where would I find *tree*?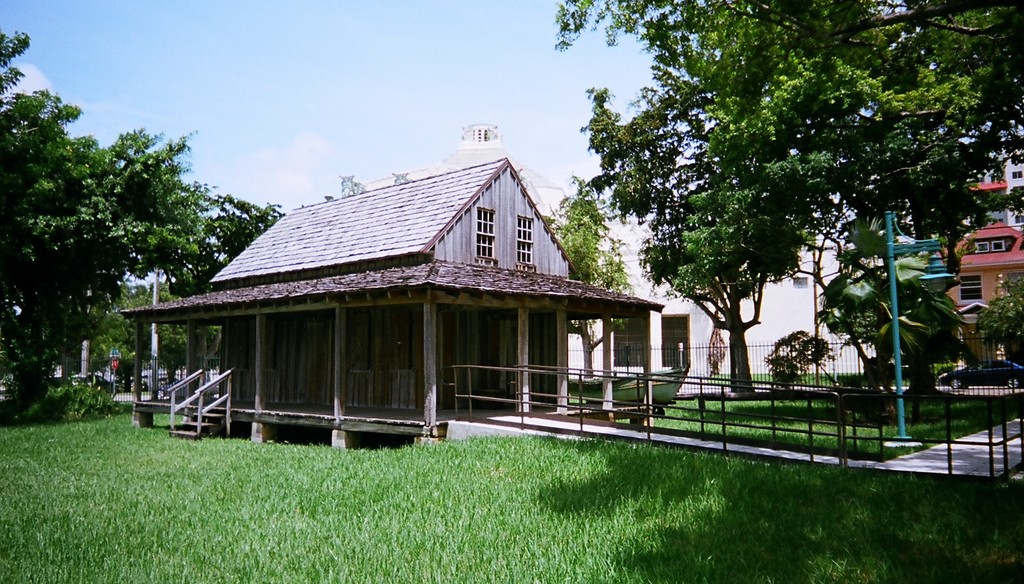
At detection(545, 196, 641, 381).
